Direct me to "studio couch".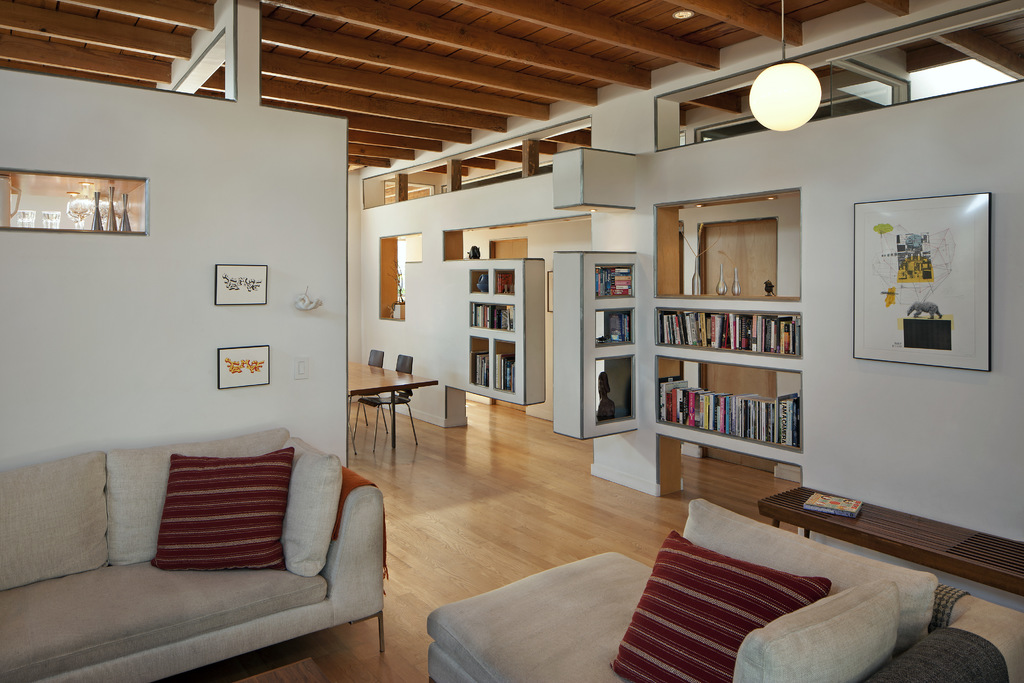
Direction: select_region(0, 418, 388, 682).
